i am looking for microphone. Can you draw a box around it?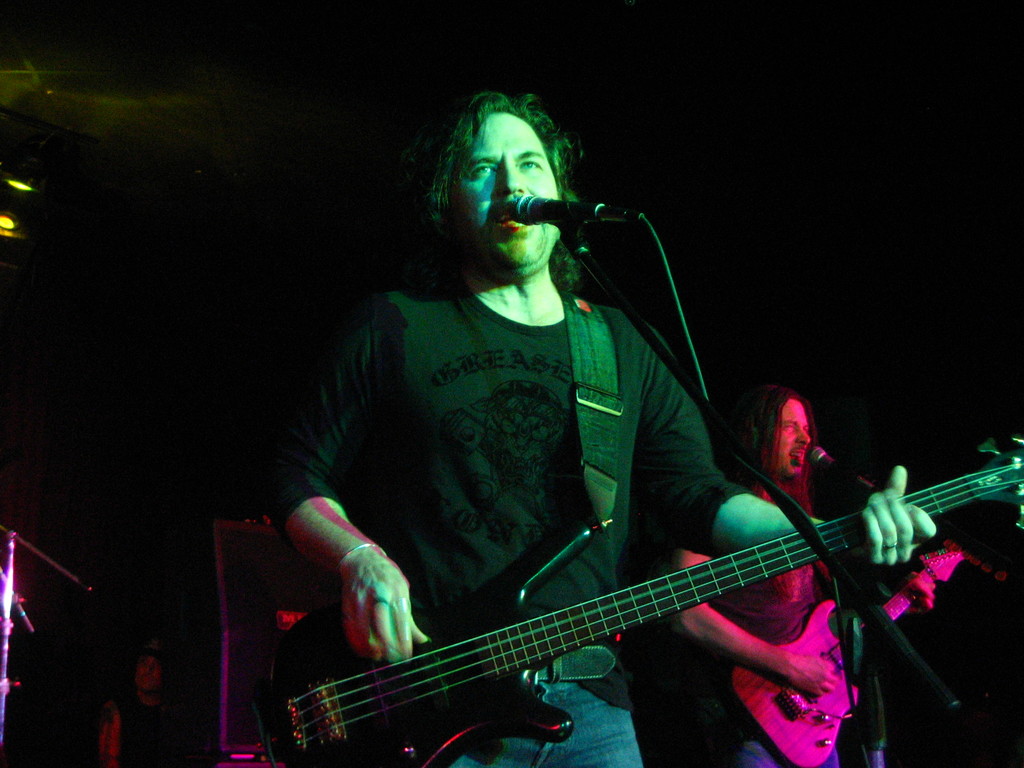
Sure, the bounding box is 809:444:884:495.
